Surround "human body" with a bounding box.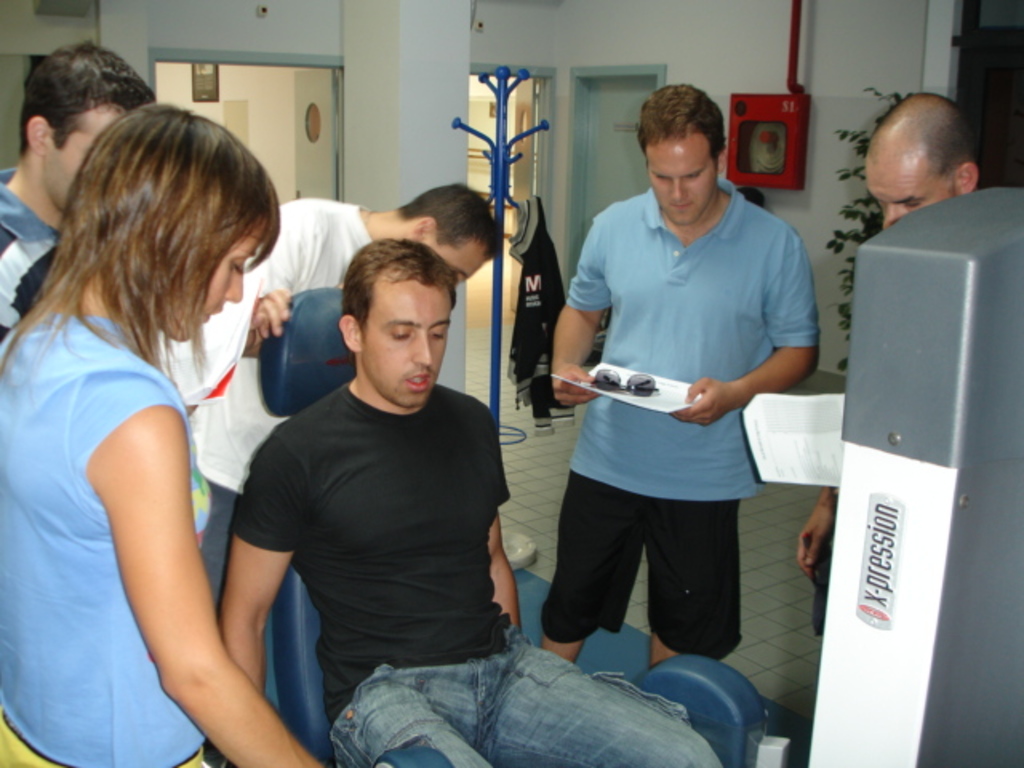
(794, 486, 838, 627).
